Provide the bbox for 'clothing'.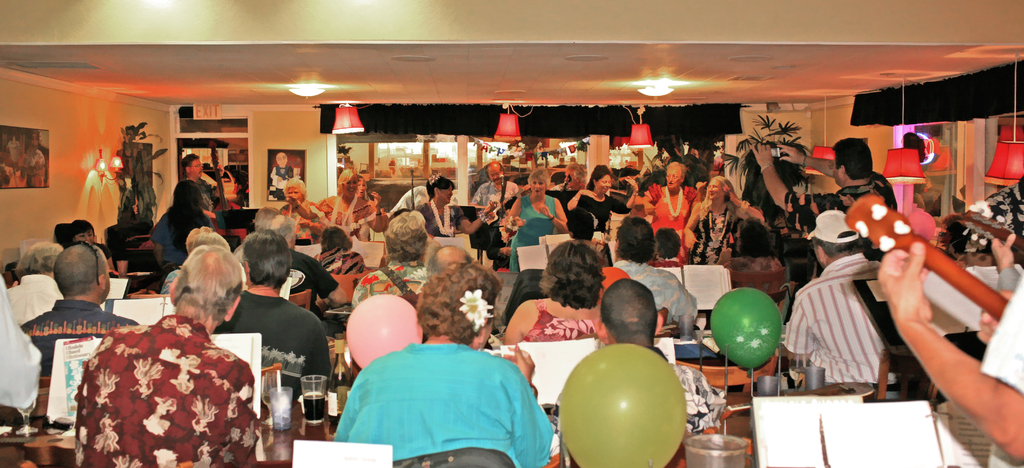
bbox=(270, 163, 294, 196).
